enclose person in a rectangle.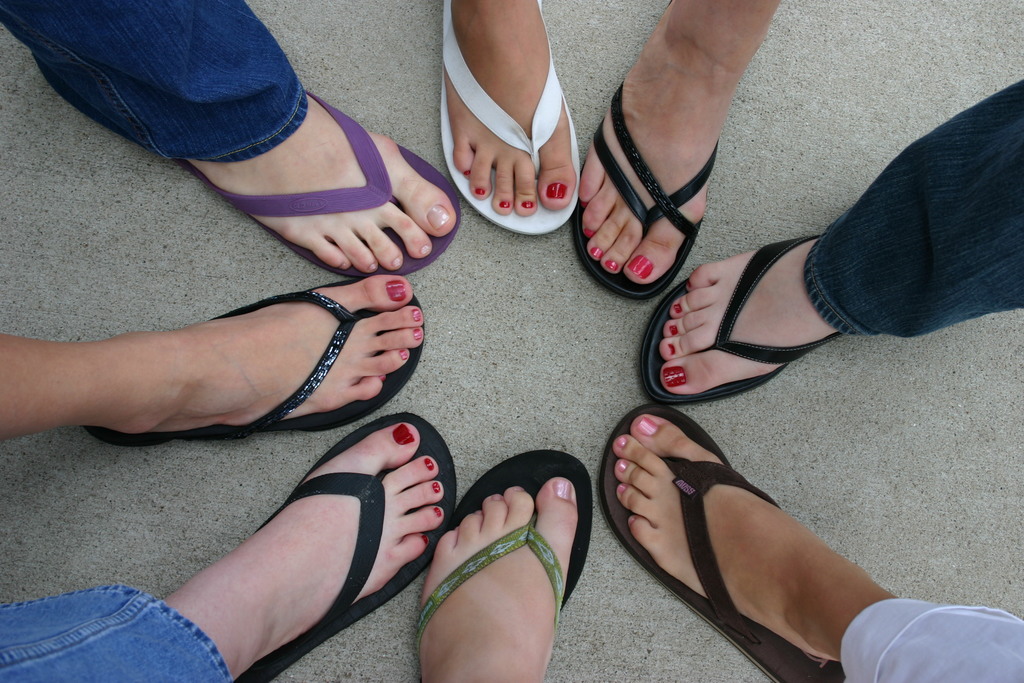
0:406:448:682.
